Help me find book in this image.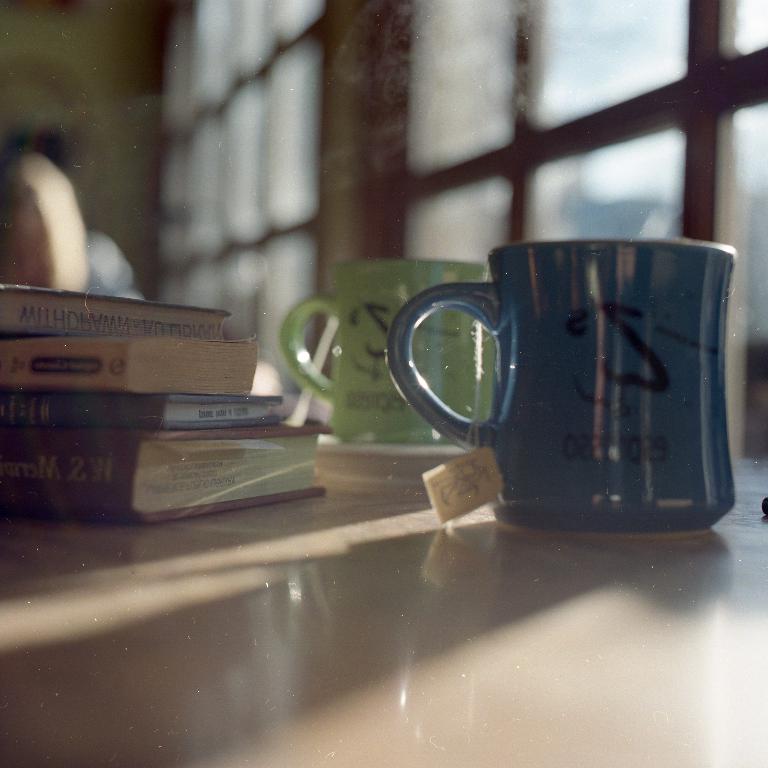
Found it: x1=0 y1=338 x2=259 y2=393.
